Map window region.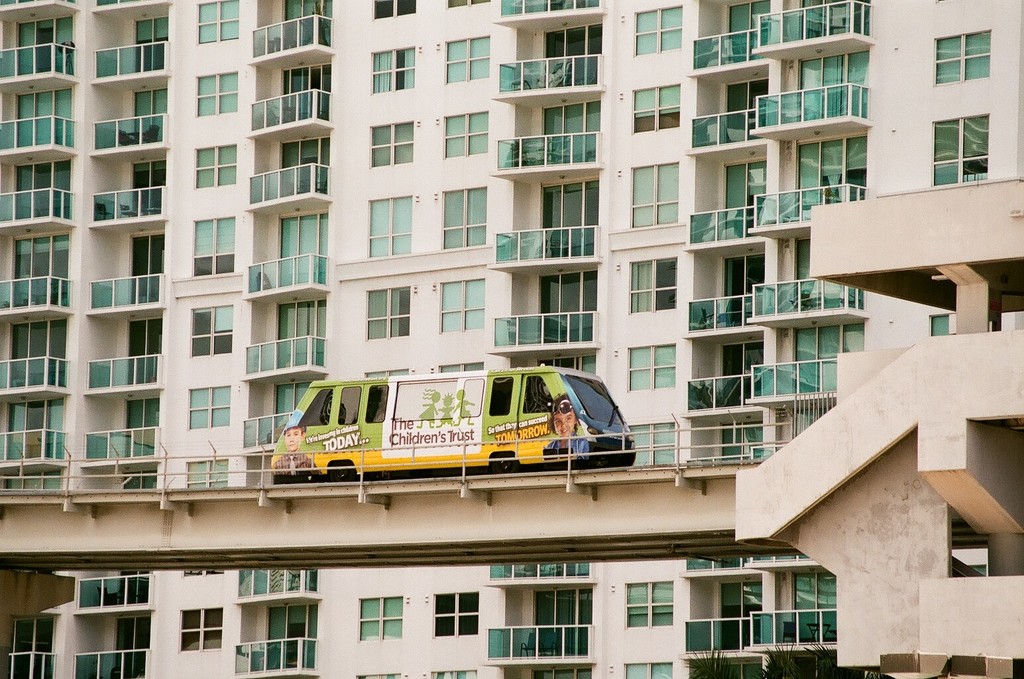
Mapped to bbox=(930, 313, 948, 334).
